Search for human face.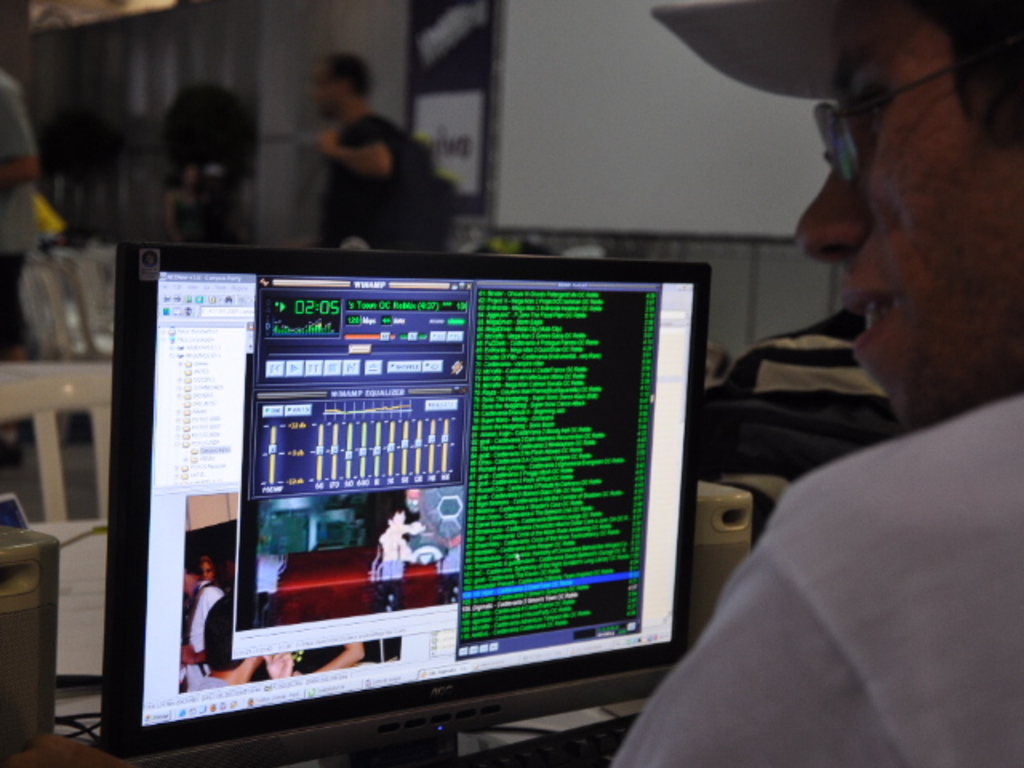
Found at bbox=(387, 510, 408, 533).
